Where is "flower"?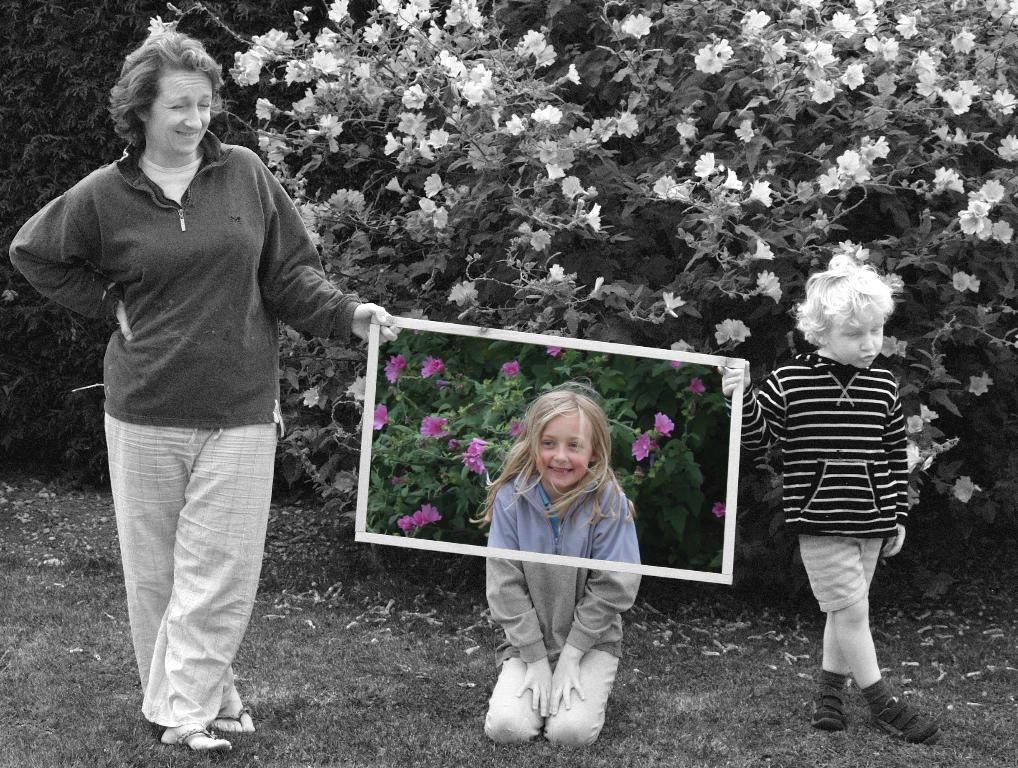
(x1=994, y1=134, x2=1017, y2=162).
